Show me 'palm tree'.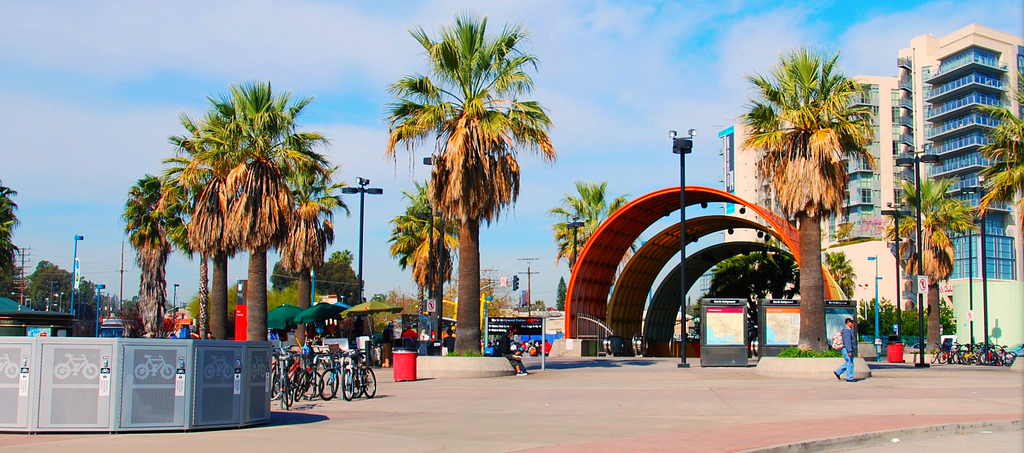
'palm tree' is here: l=170, t=86, r=304, b=405.
